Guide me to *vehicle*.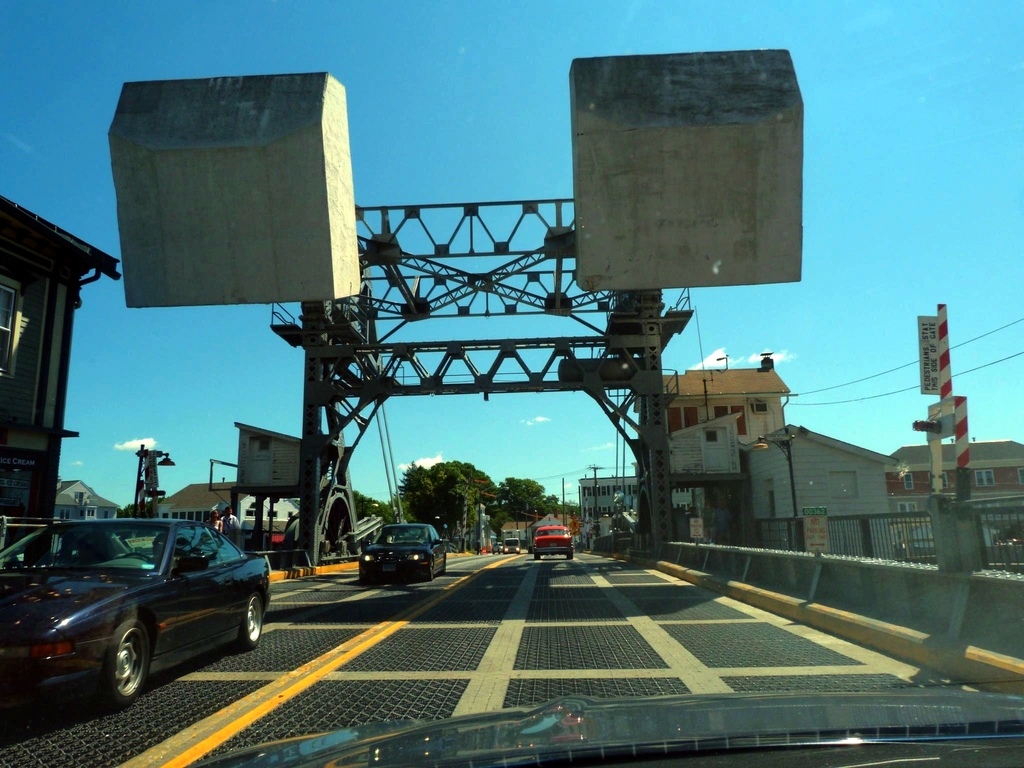
Guidance: (left=534, top=524, right=577, bottom=564).
